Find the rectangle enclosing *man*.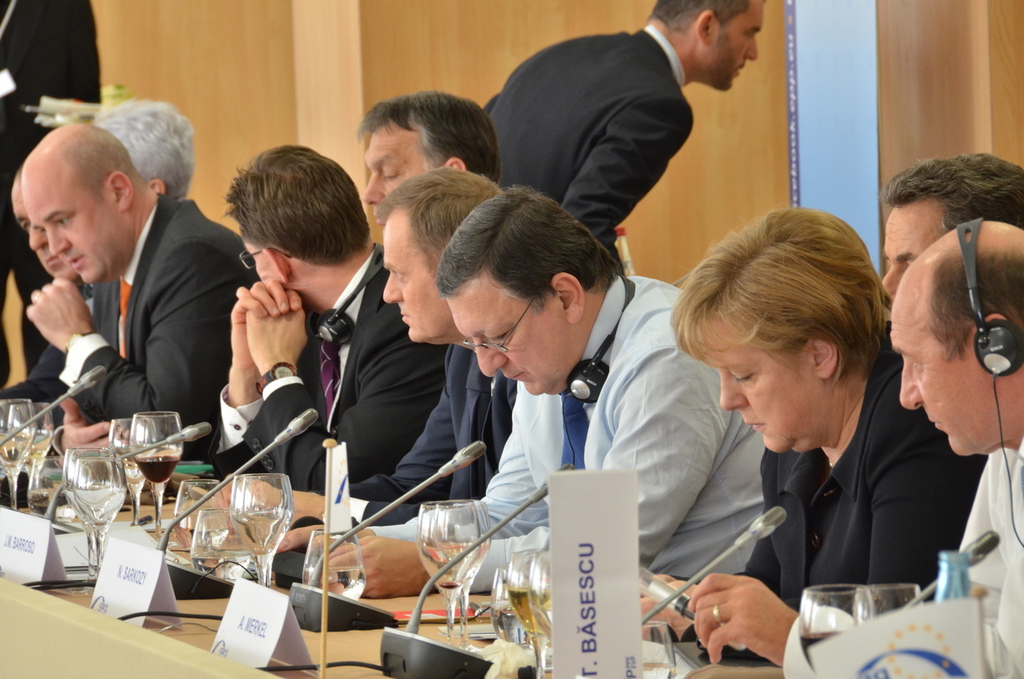
bbox=(206, 149, 450, 499).
